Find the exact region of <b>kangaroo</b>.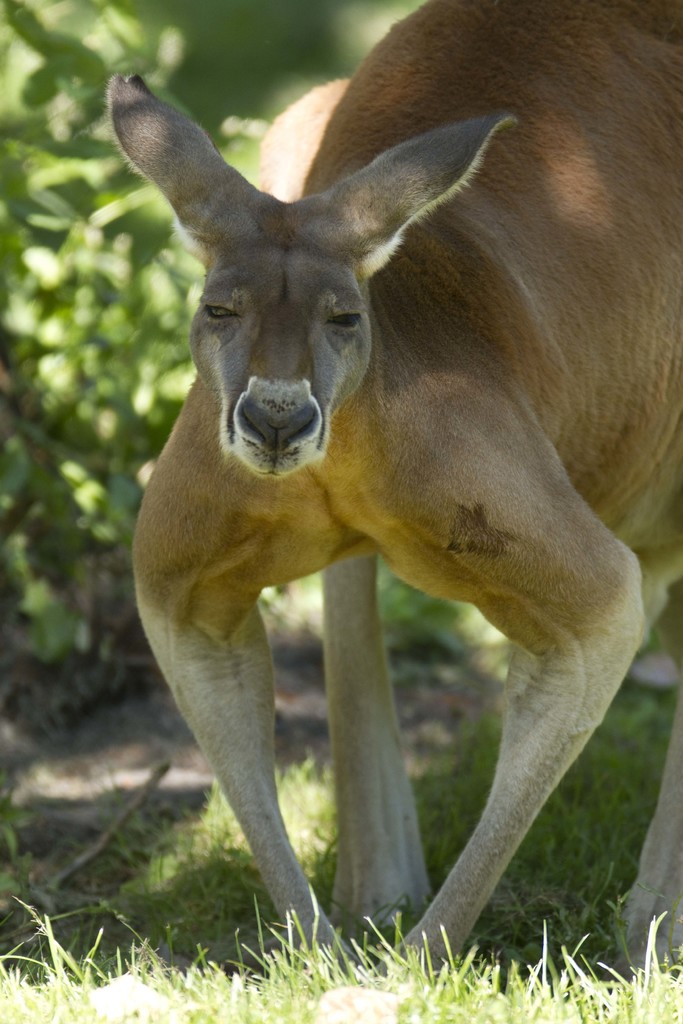
Exact region: 101 0 682 984.
